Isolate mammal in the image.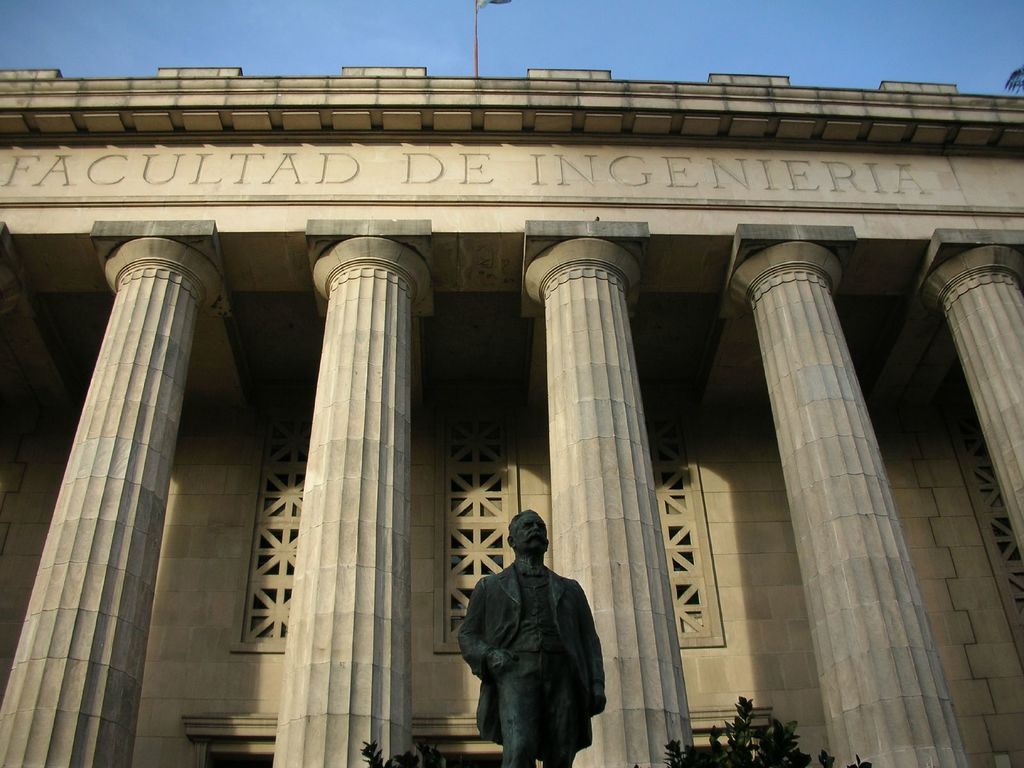
Isolated region: l=456, t=509, r=611, b=767.
